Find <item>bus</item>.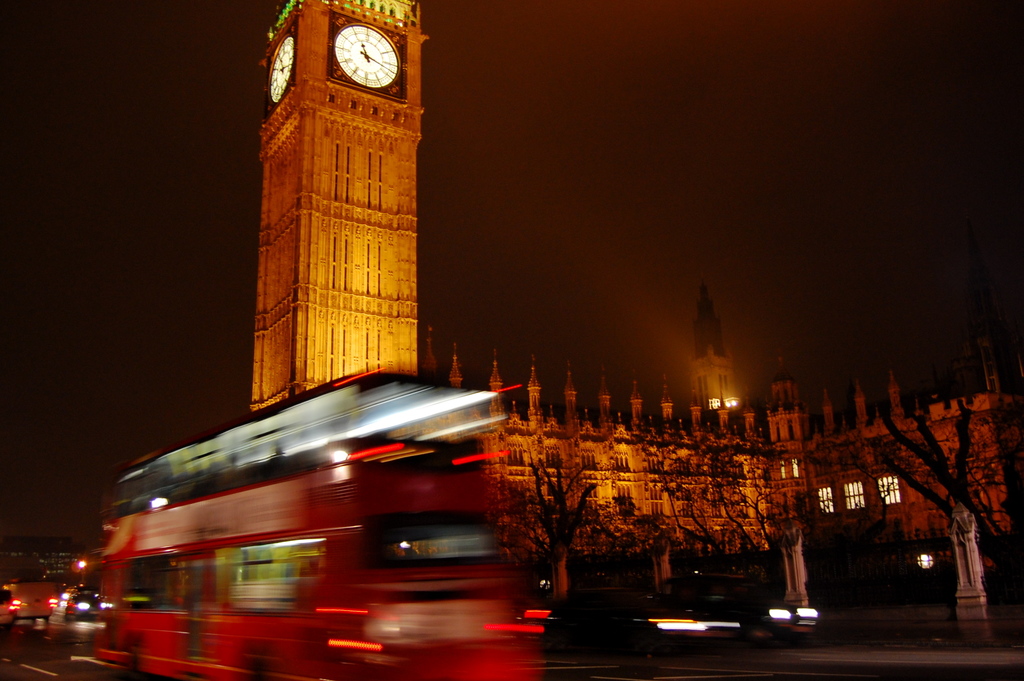
detection(86, 366, 534, 680).
